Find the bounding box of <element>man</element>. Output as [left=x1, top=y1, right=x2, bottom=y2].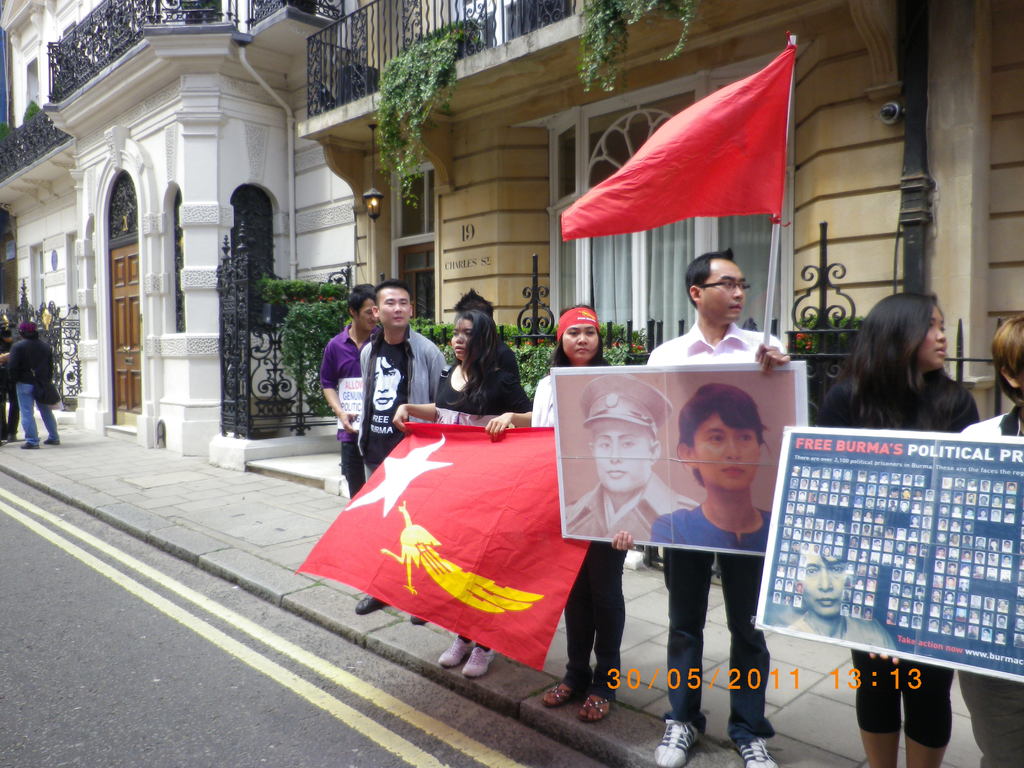
[left=355, top=279, right=452, bottom=607].
